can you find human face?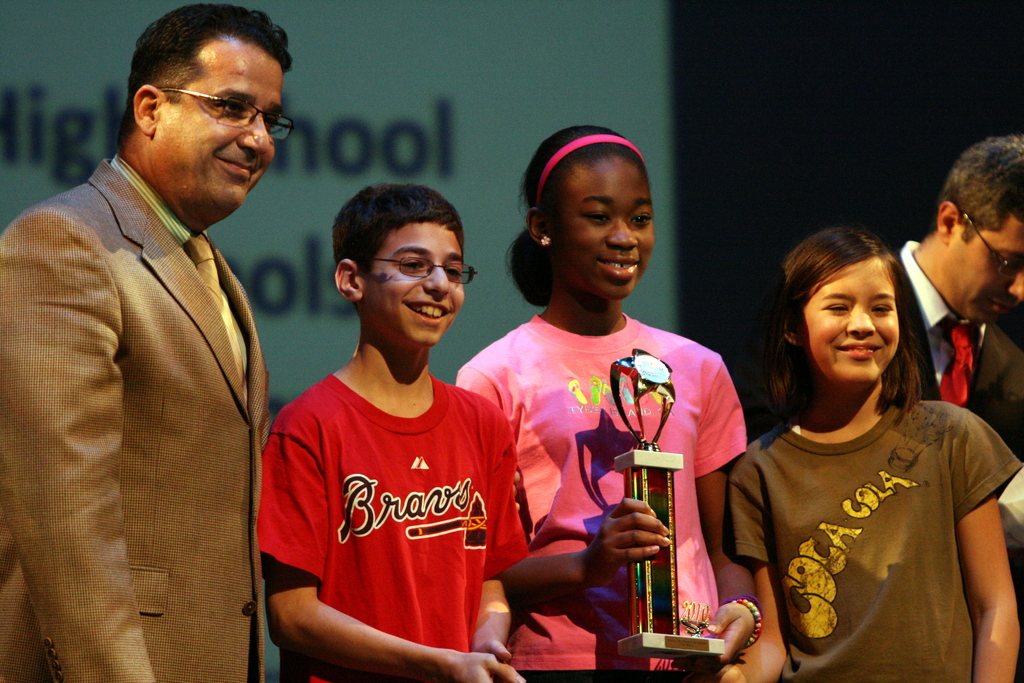
Yes, bounding box: locate(796, 260, 902, 384).
